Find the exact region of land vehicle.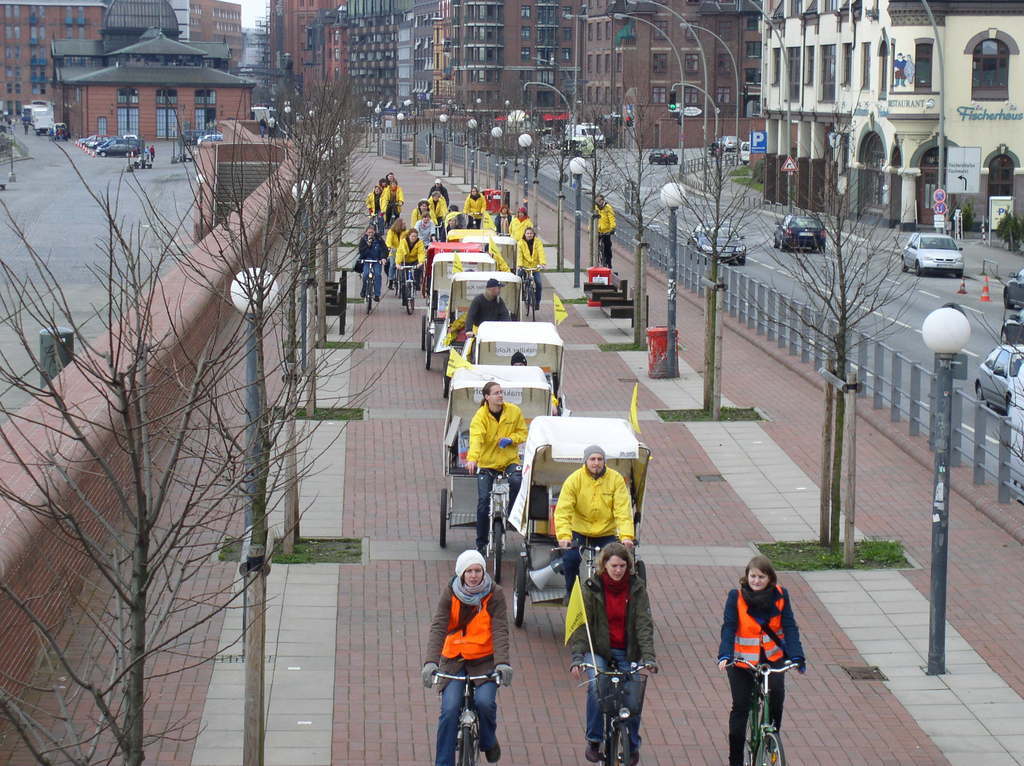
Exact region: 898/229/967/274.
